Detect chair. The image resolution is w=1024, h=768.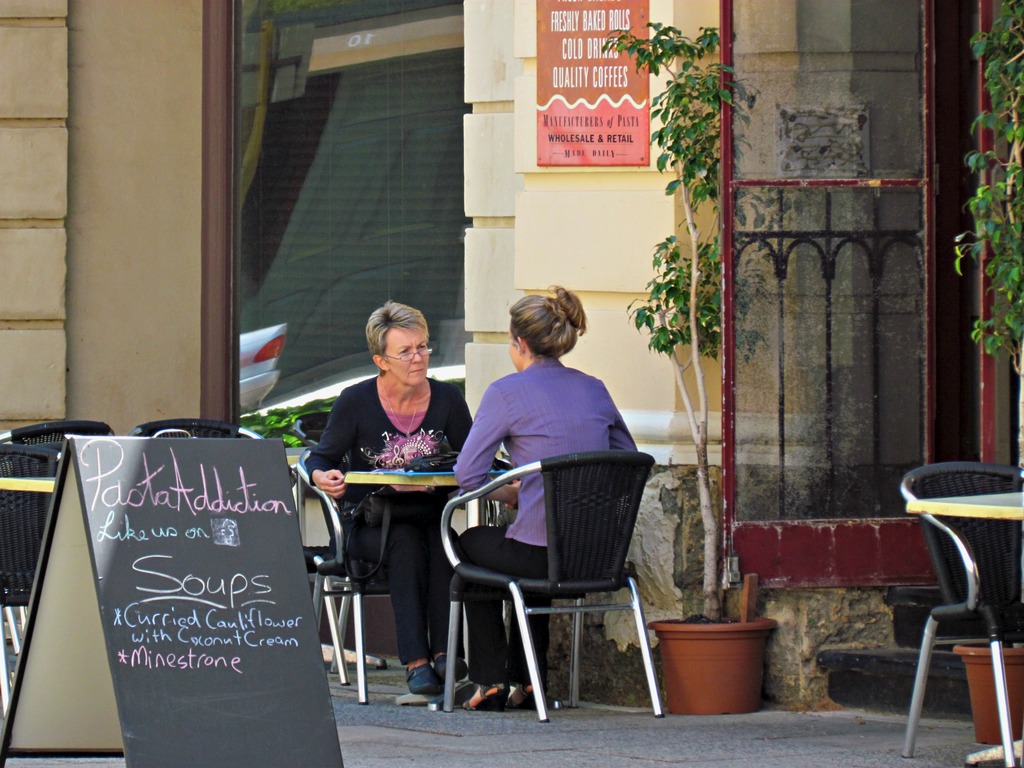
127:417:266:442.
